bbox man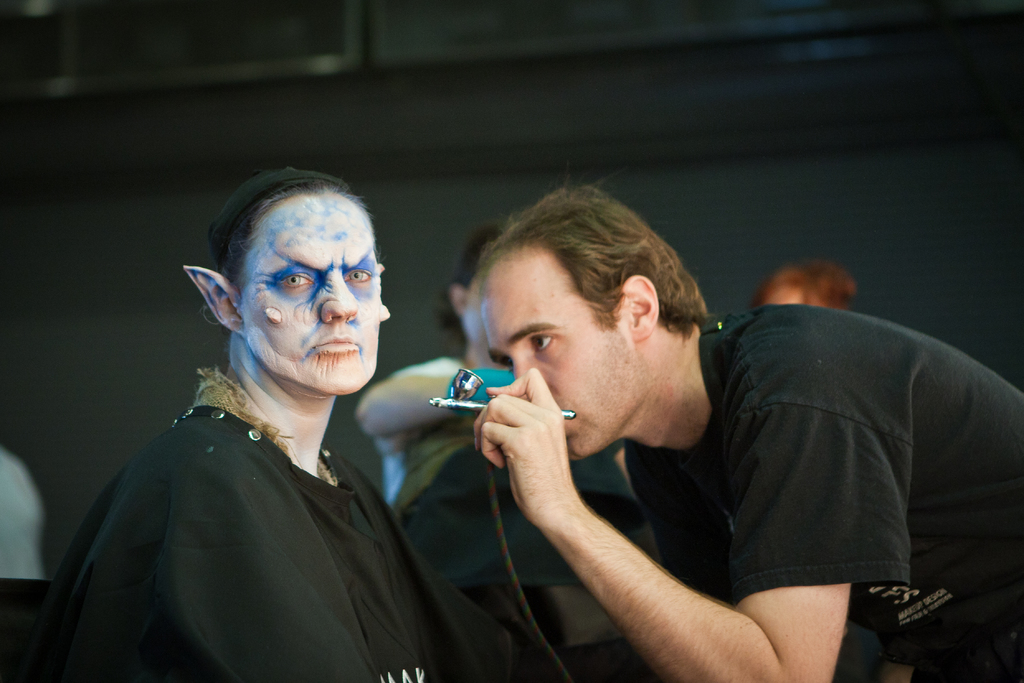
<region>753, 259, 852, 318</region>
